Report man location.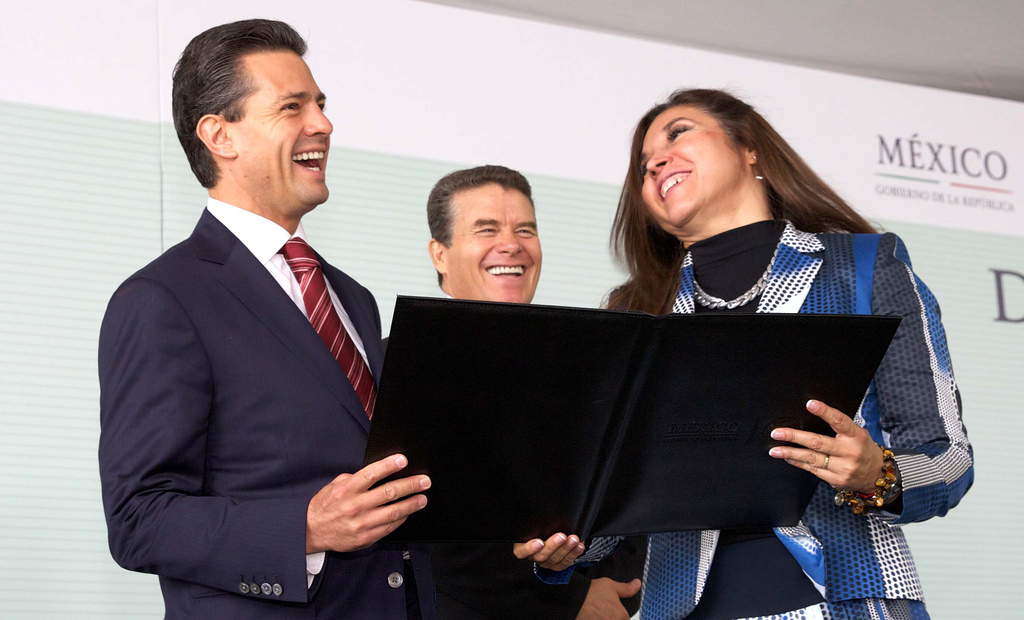
Report: Rect(429, 160, 644, 617).
